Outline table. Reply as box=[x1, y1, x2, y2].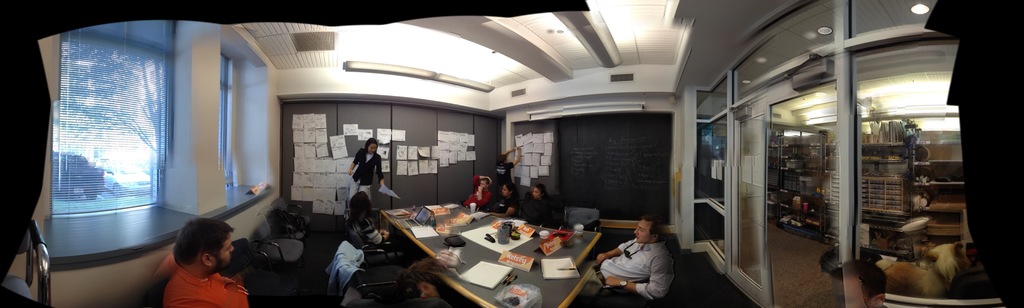
box=[388, 196, 609, 307].
